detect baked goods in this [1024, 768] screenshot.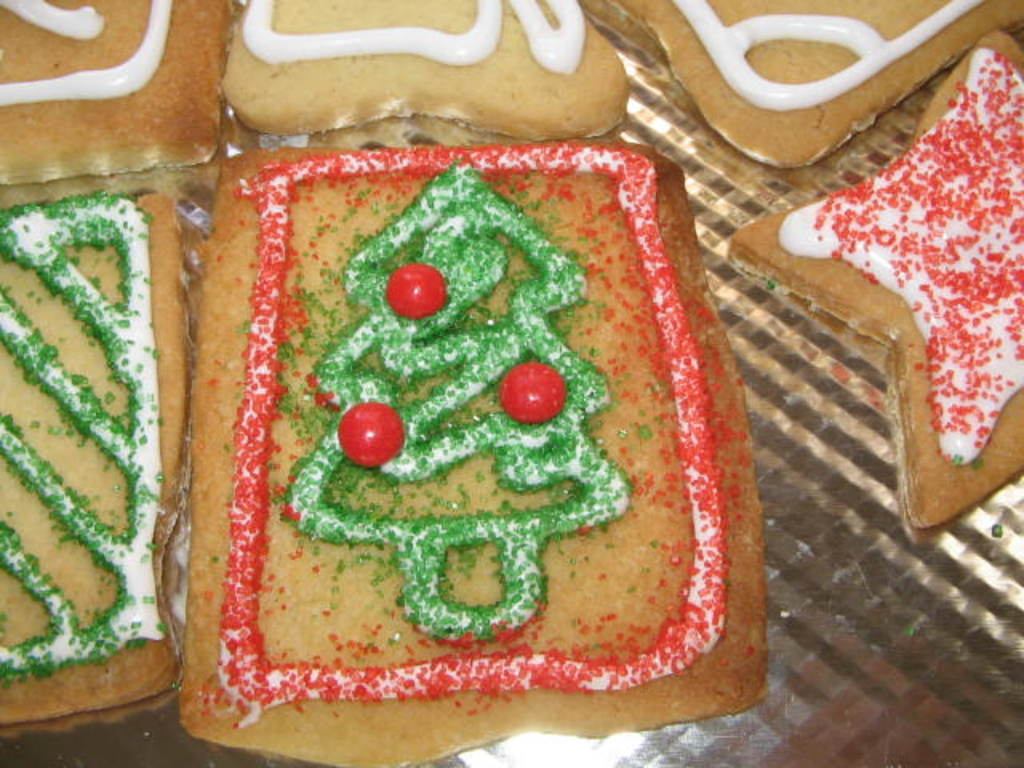
Detection: box(0, 0, 226, 176).
